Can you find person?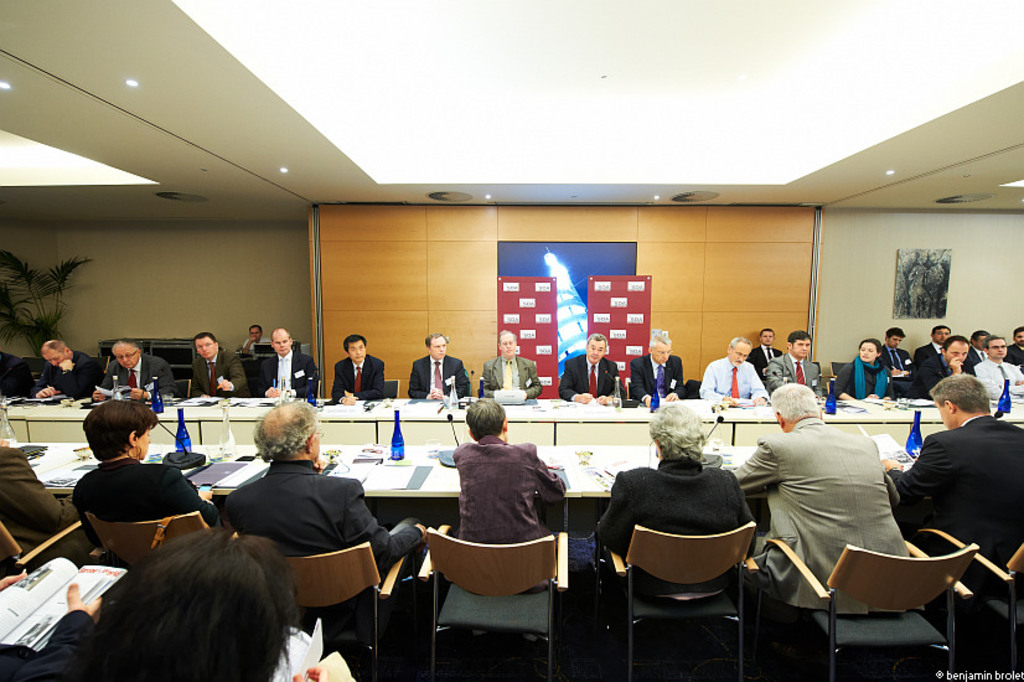
Yes, bounding box: <region>26, 339, 104, 402</region>.
